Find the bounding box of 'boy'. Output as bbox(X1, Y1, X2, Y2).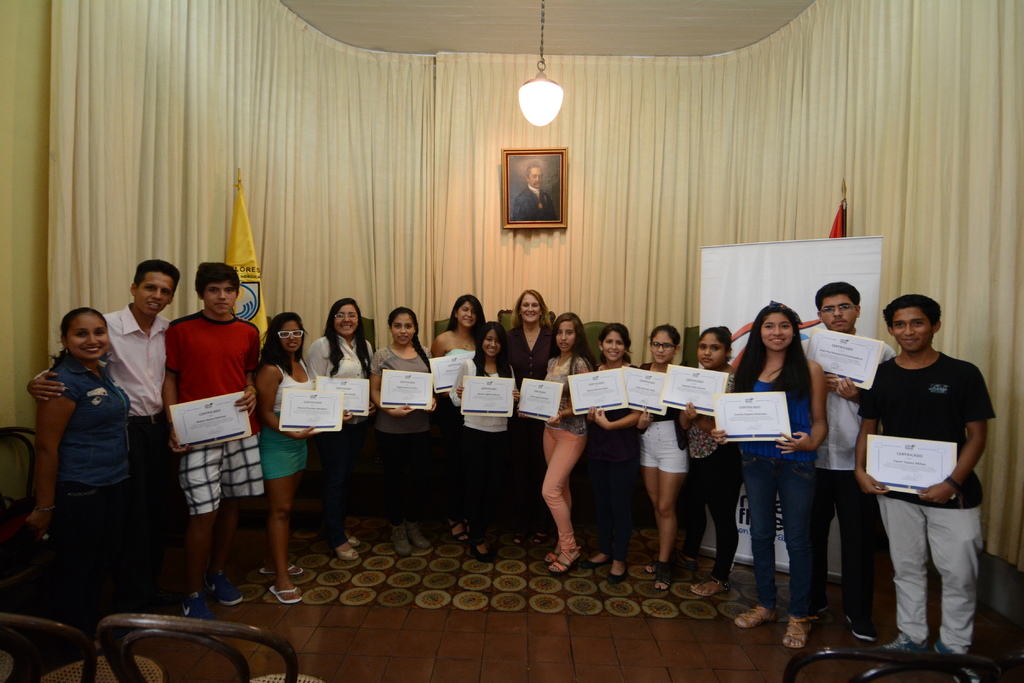
bbox(846, 297, 986, 682).
